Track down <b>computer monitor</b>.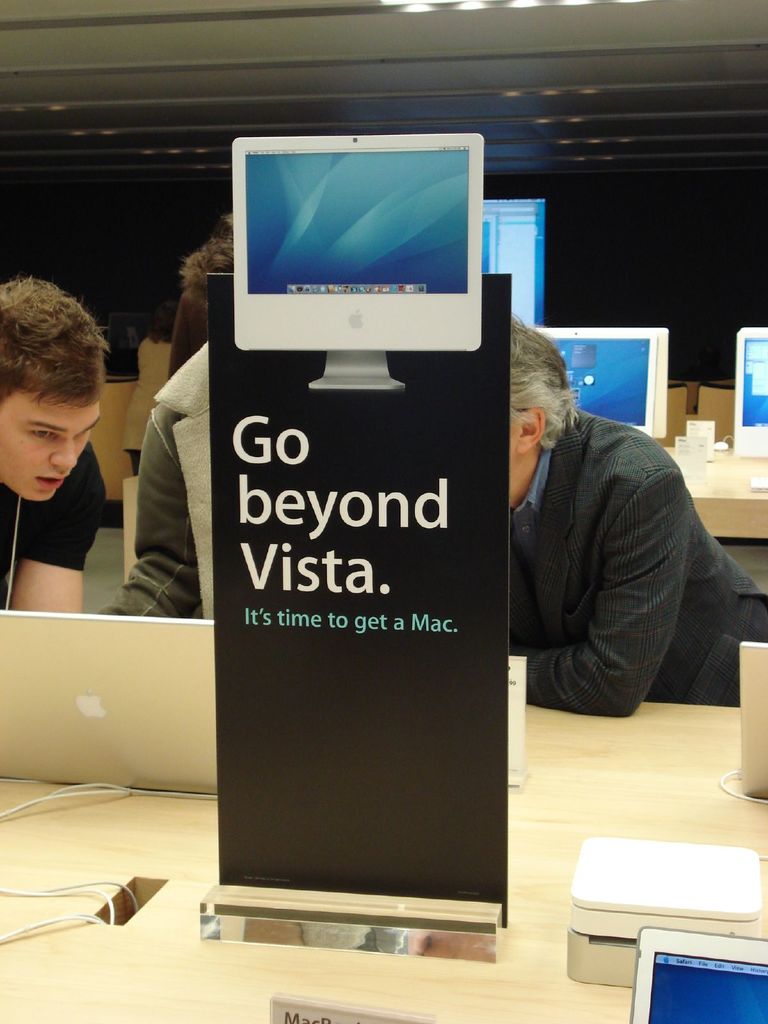
Tracked to Rect(732, 325, 767, 491).
